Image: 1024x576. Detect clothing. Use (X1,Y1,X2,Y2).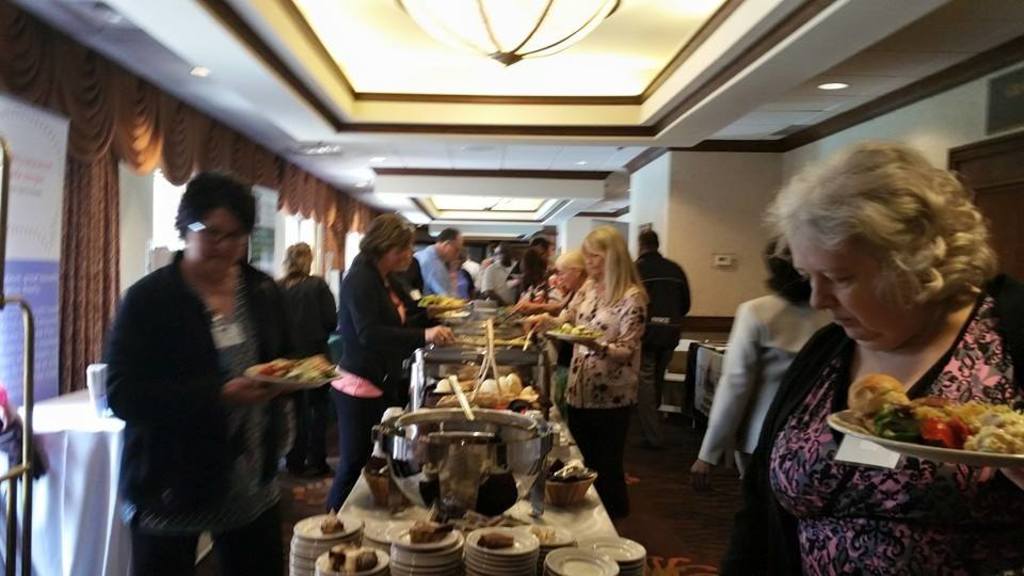
(551,285,581,405).
